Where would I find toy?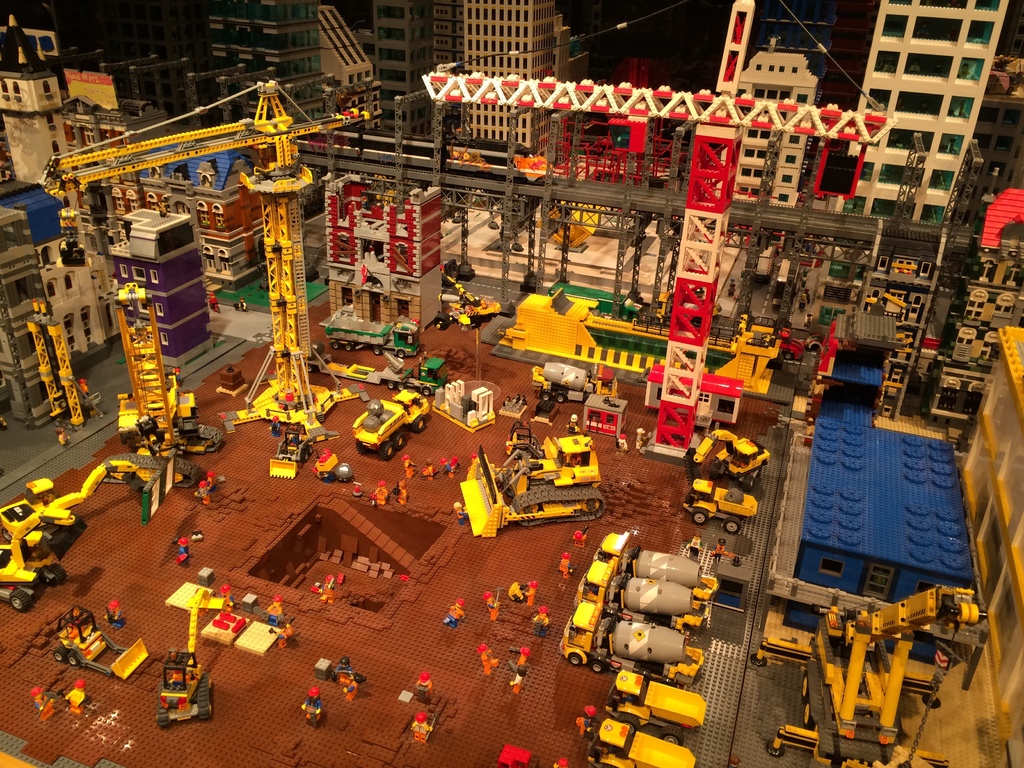
At select_region(948, 326, 1023, 767).
